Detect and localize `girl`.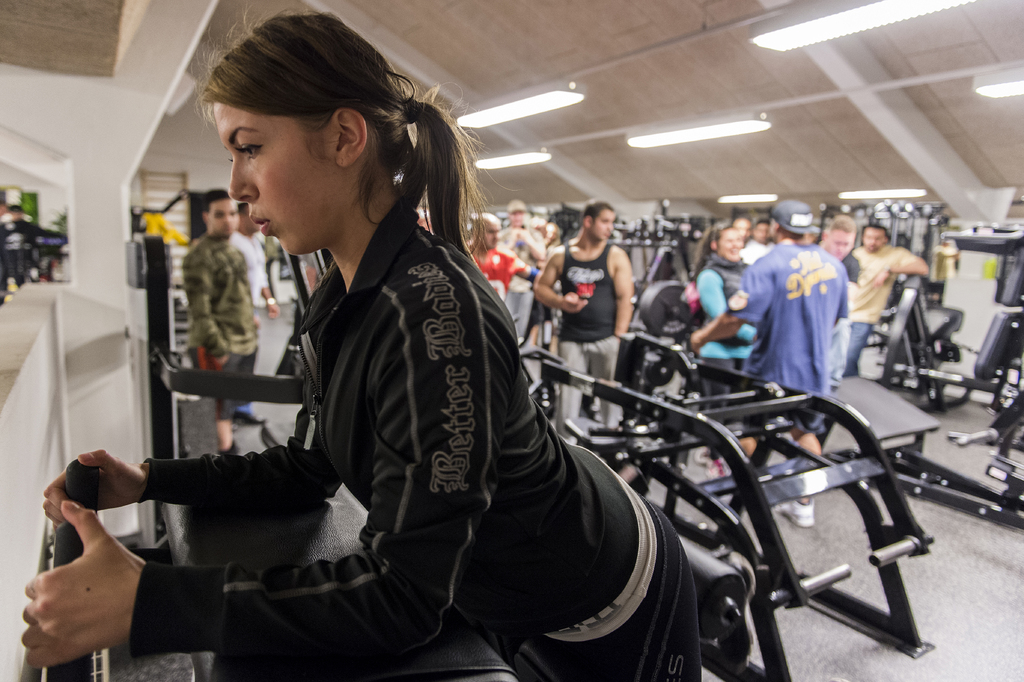
Localized at x1=19, y1=0, x2=712, y2=681.
